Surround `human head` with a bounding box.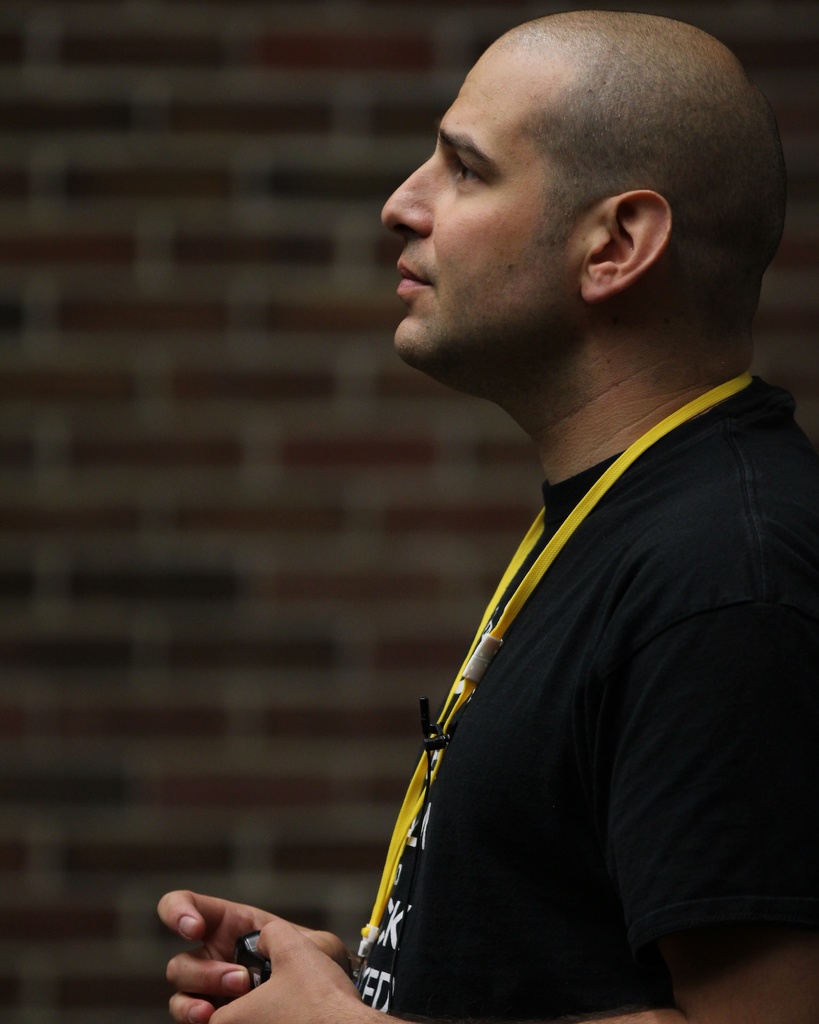
region(370, 1, 793, 401).
